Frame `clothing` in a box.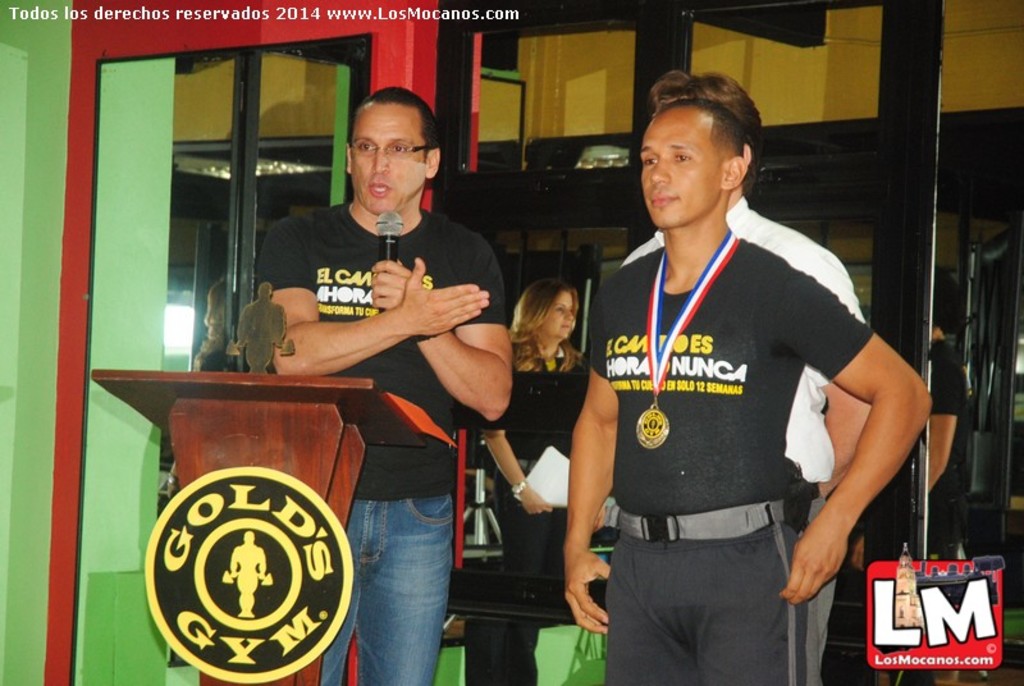
257:198:512:681.
